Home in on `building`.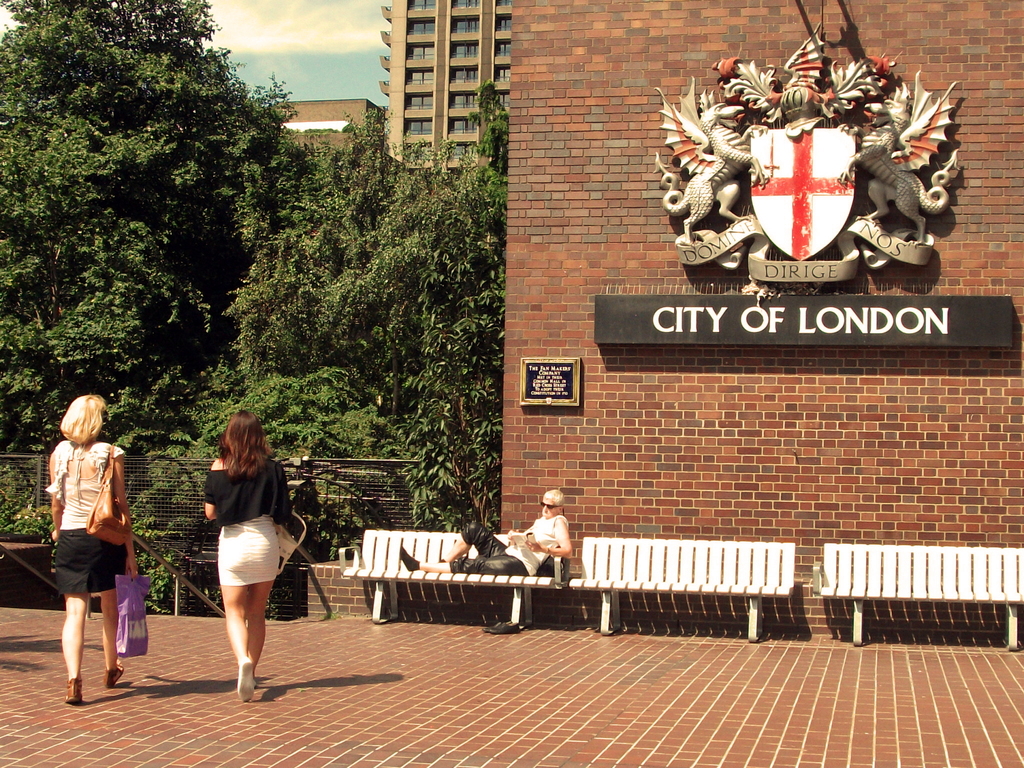
Homed in at l=500, t=0, r=1023, b=630.
